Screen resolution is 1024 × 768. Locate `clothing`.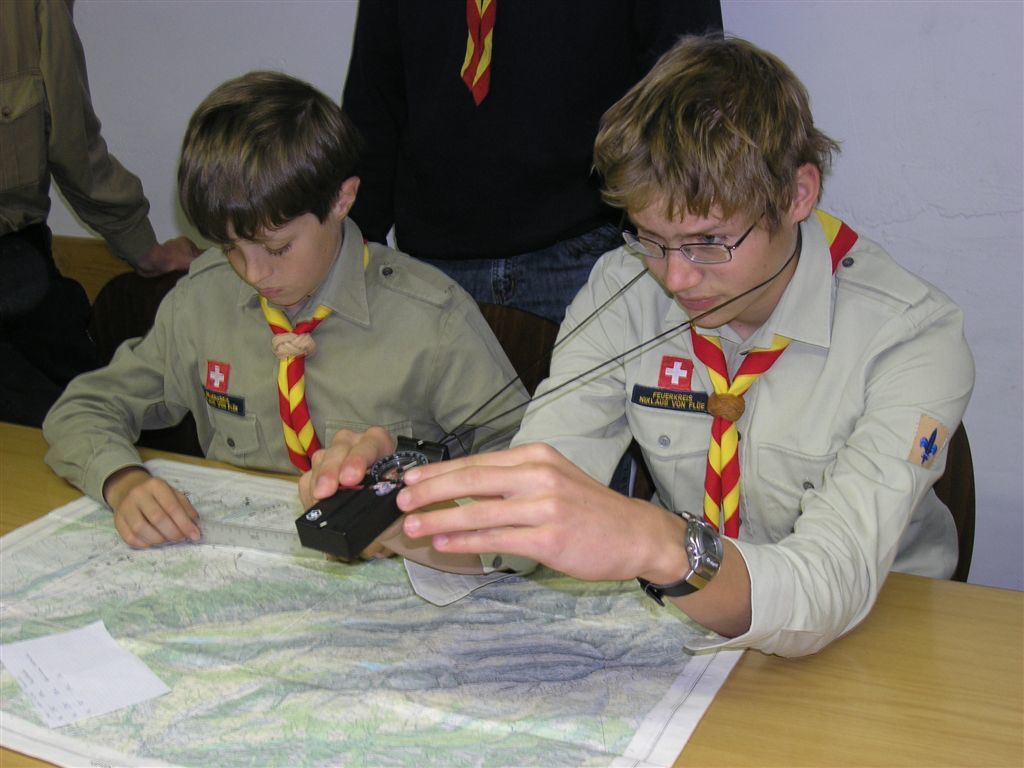
detection(0, 0, 171, 430).
